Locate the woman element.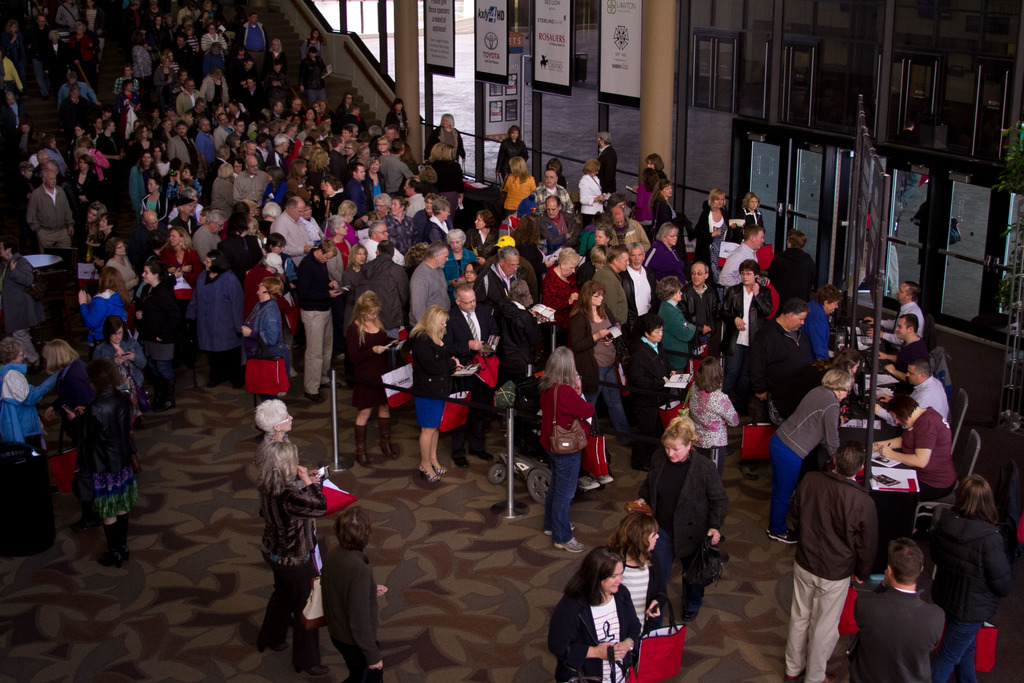
Element bbox: rect(0, 338, 60, 456).
